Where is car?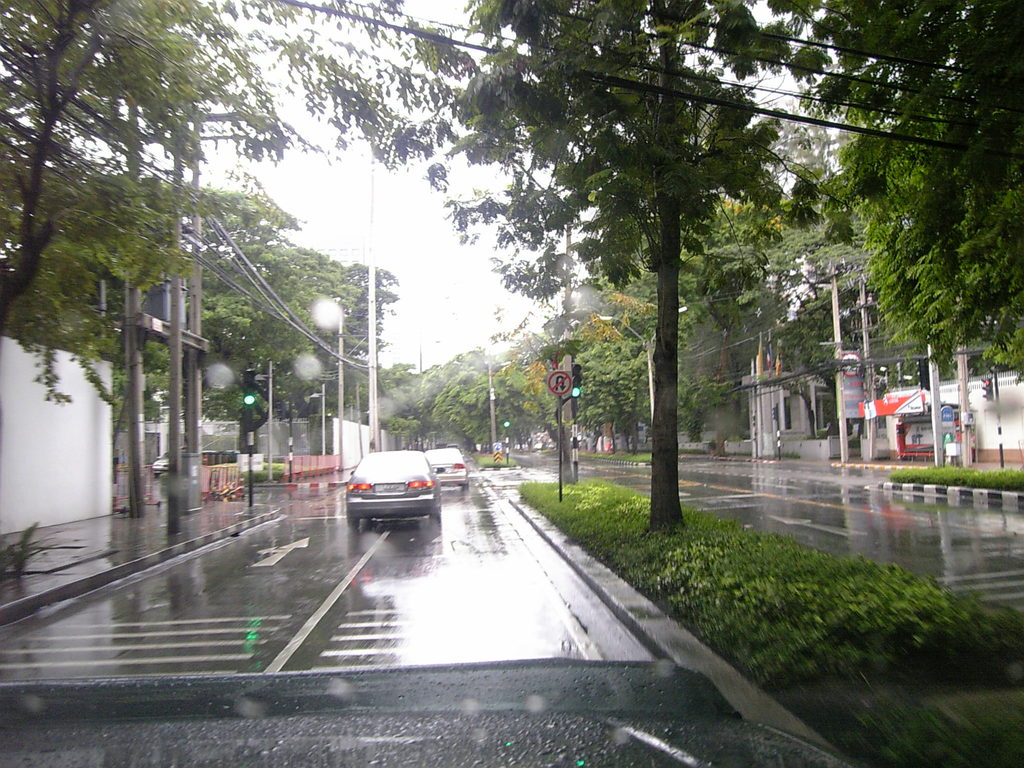
x1=337 y1=444 x2=439 y2=532.
